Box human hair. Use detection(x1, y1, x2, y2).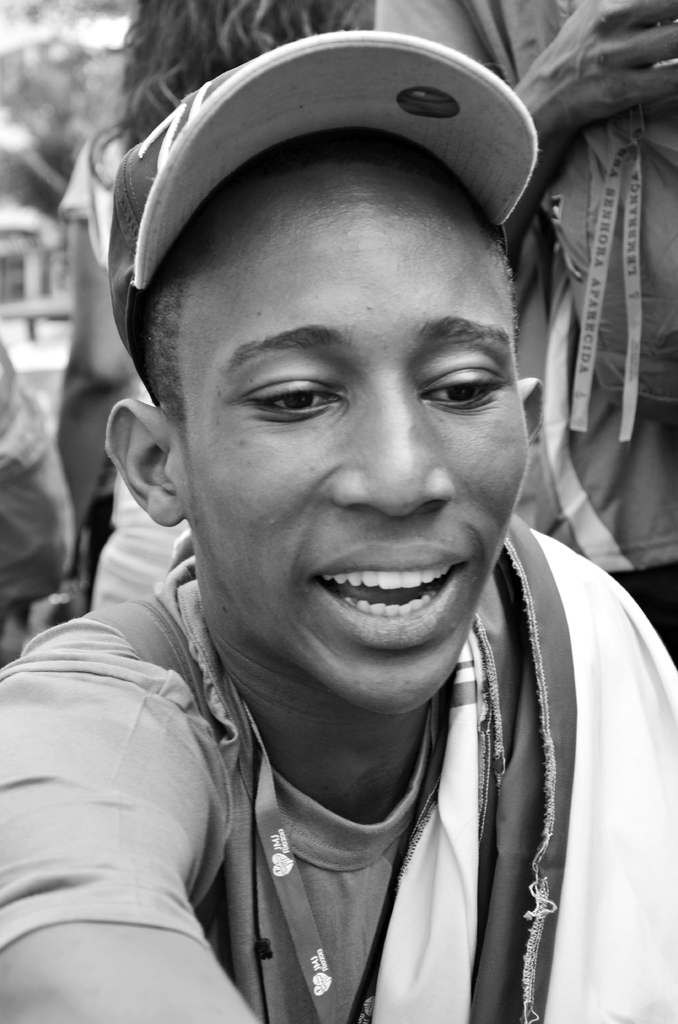
detection(141, 143, 518, 399).
